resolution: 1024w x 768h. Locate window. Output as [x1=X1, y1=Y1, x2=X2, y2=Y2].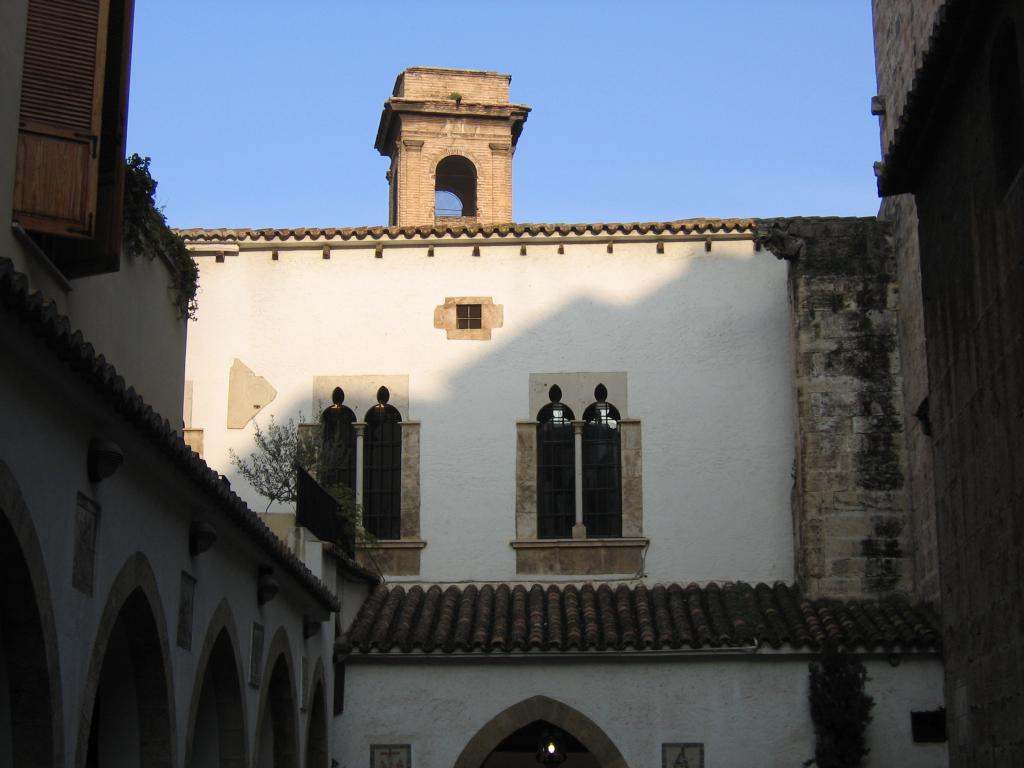
[x1=11, y1=0, x2=139, y2=294].
